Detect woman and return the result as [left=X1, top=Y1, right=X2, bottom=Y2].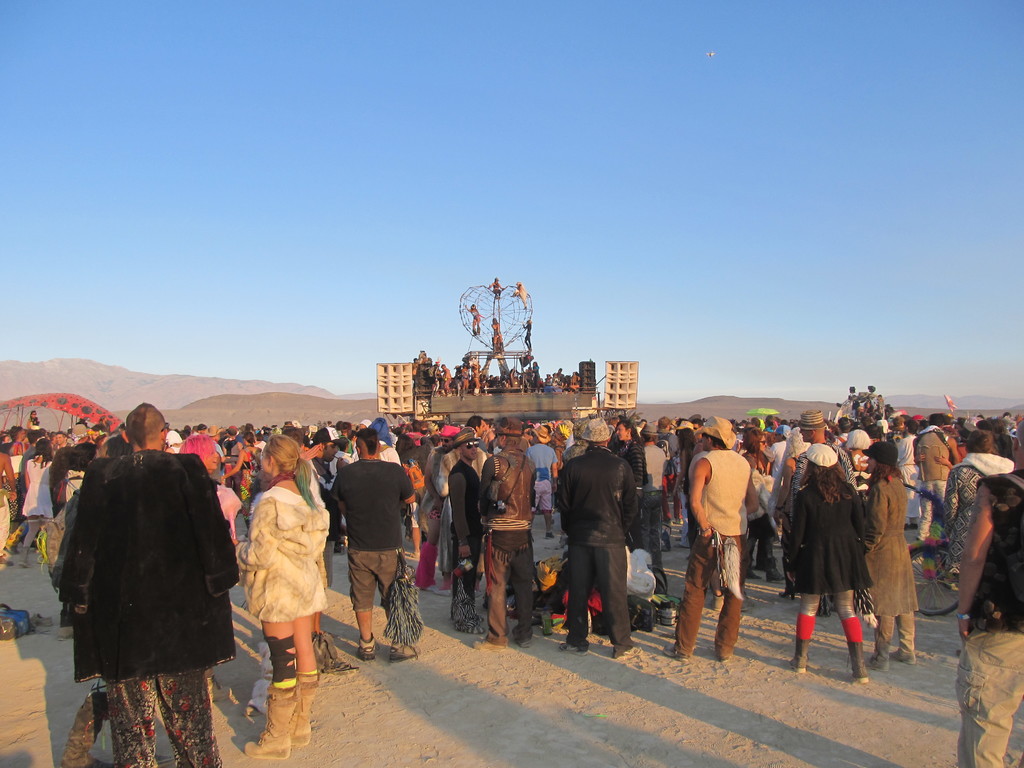
[left=26, top=409, right=42, bottom=432].
